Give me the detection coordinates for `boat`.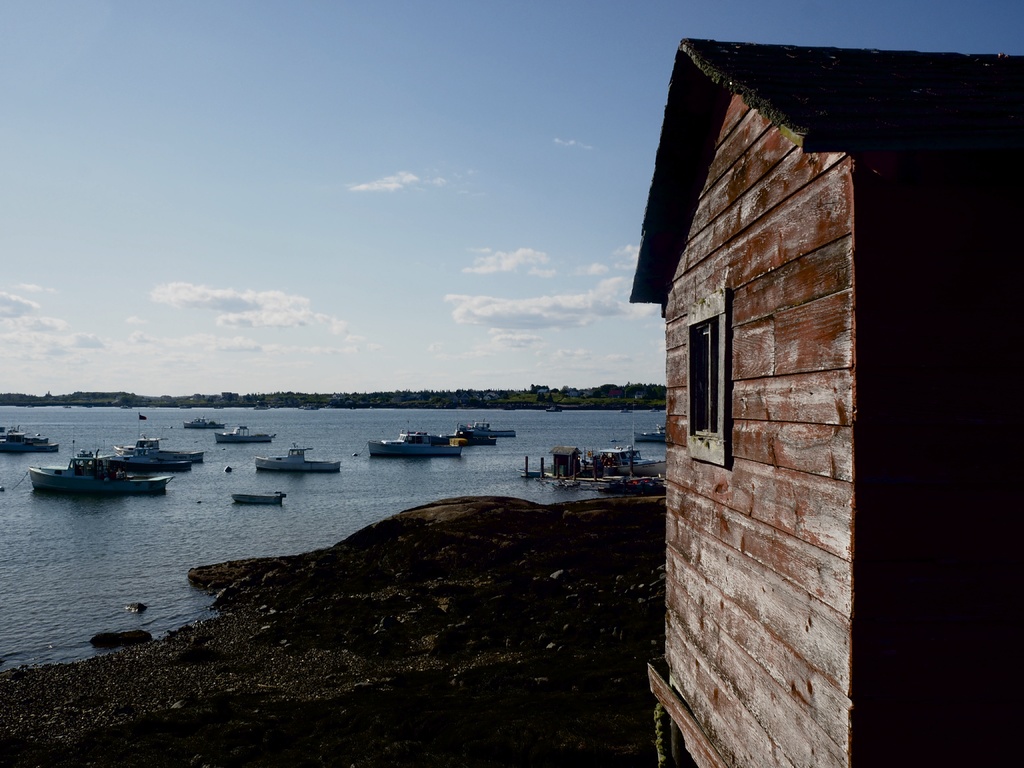
(370,435,462,457).
